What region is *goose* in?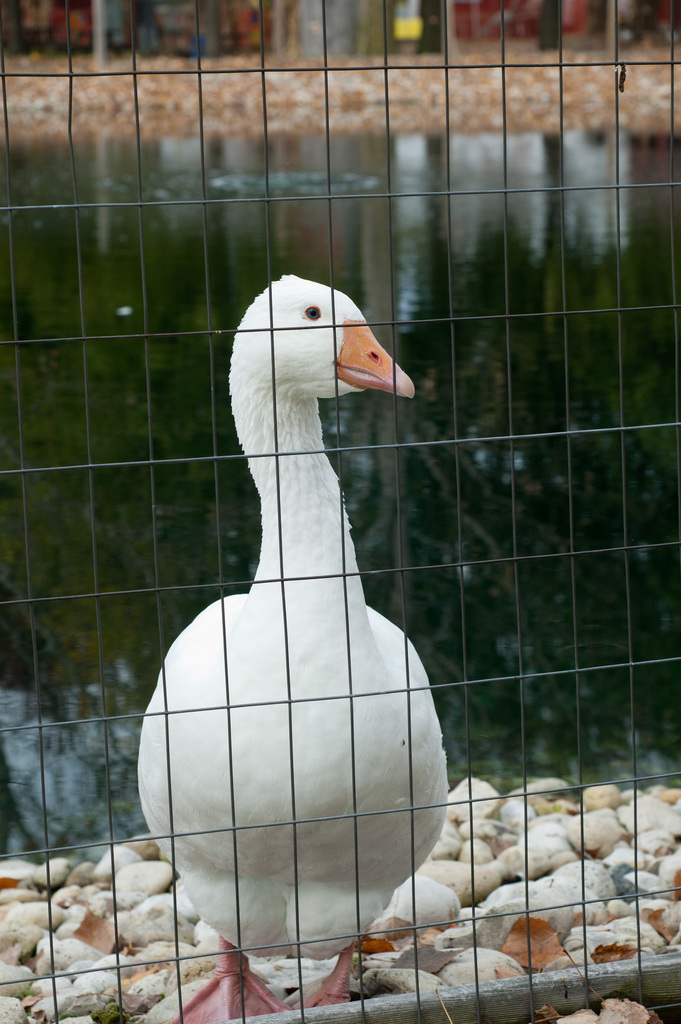
box(131, 270, 455, 1023).
